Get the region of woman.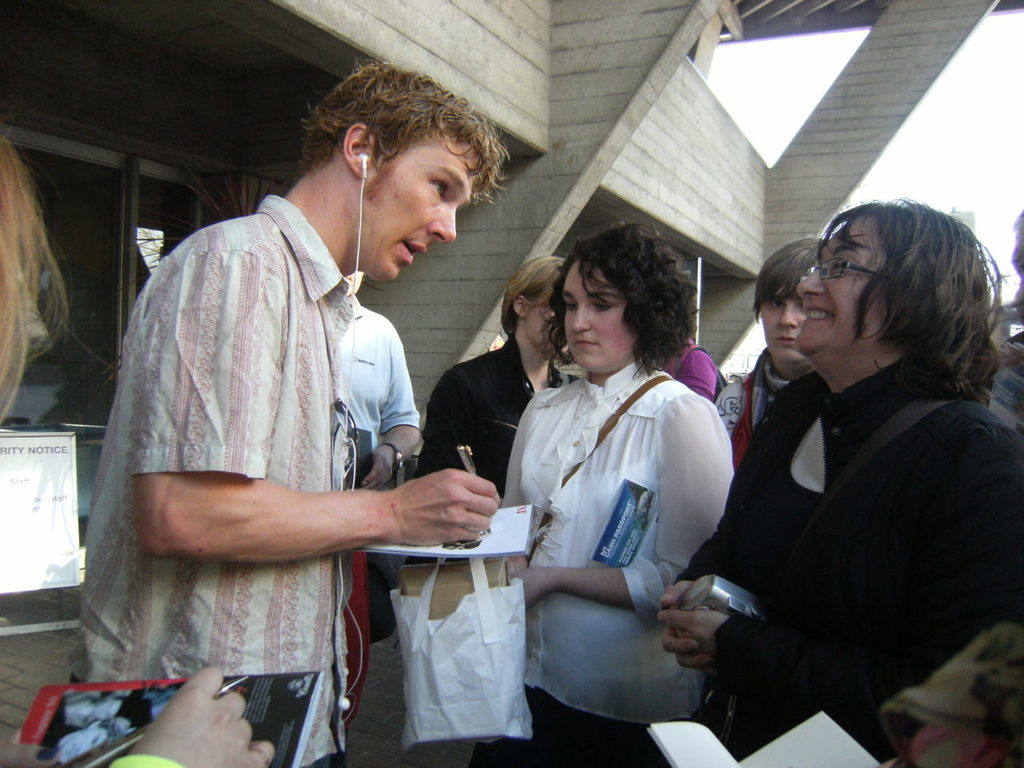
411,249,581,574.
